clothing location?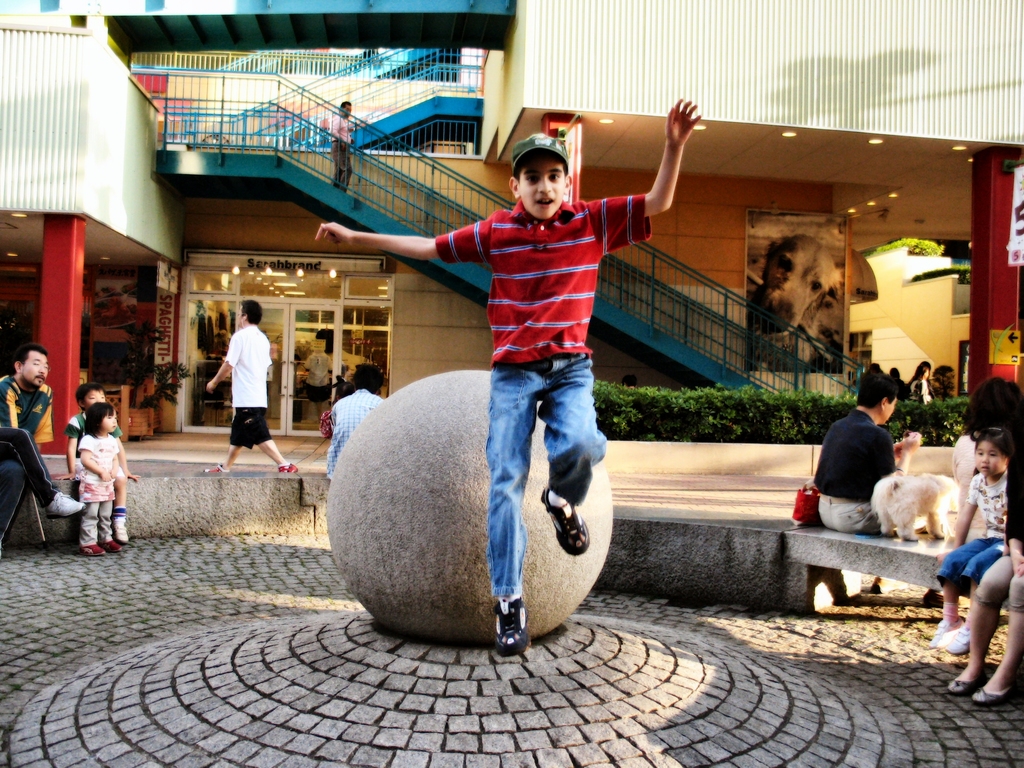
select_region(7, 371, 63, 507)
